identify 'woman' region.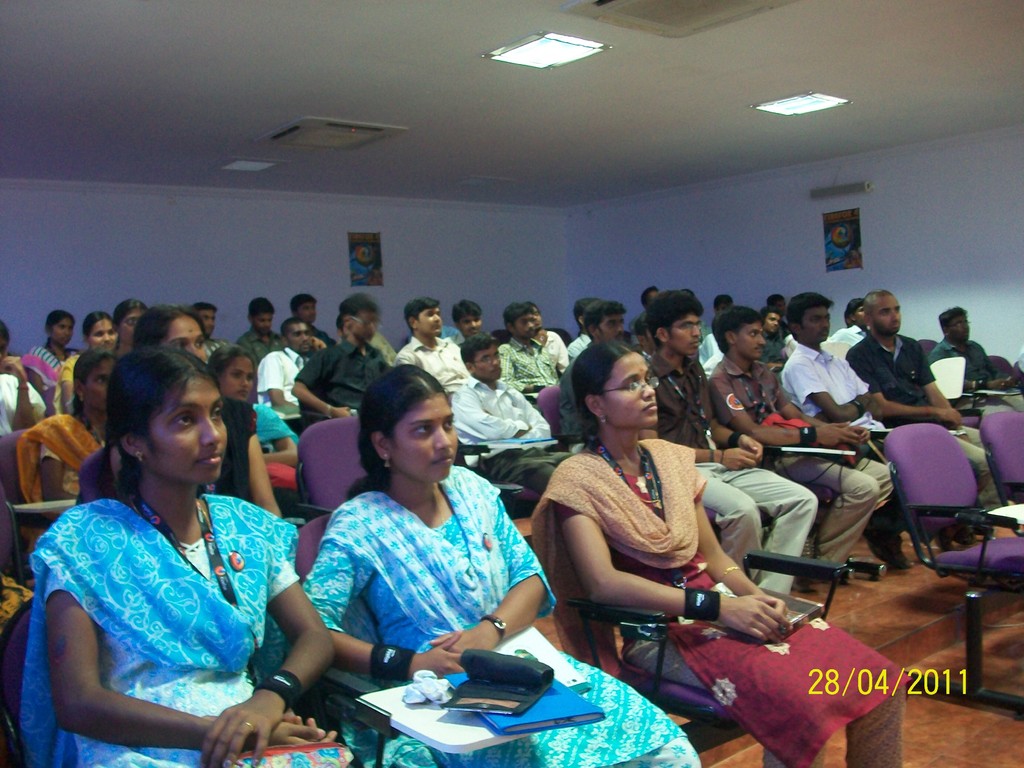
Region: [x1=212, y1=342, x2=308, y2=470].
